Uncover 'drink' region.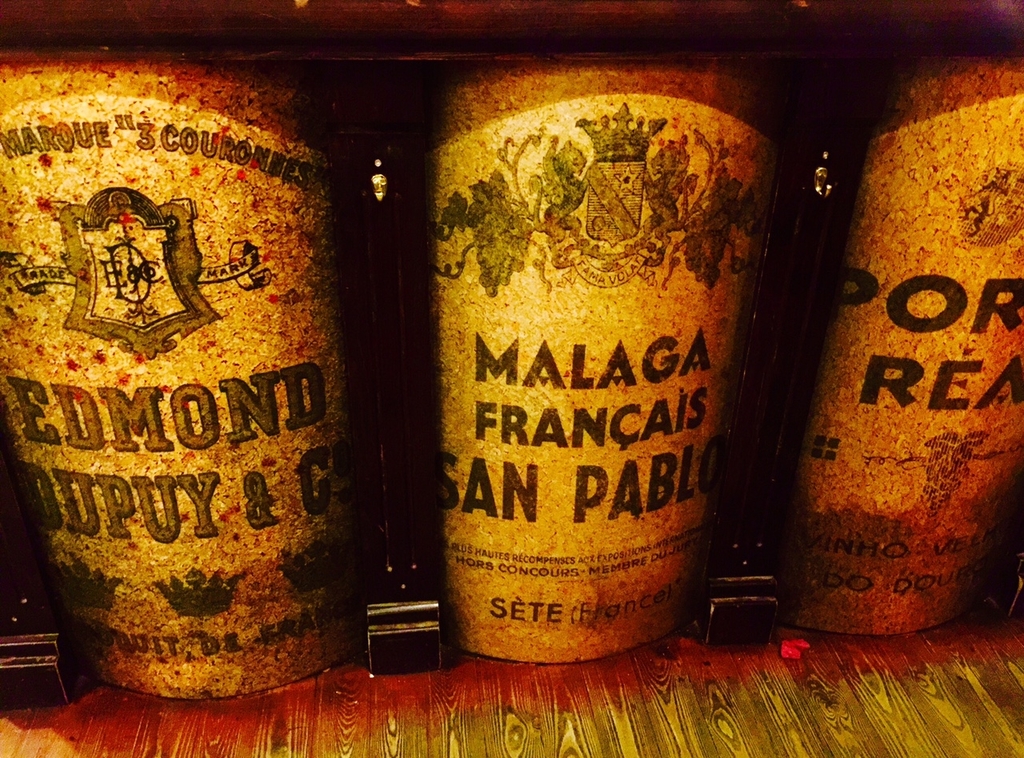
Uncovered: BBox(418, 70, 775, 657).
